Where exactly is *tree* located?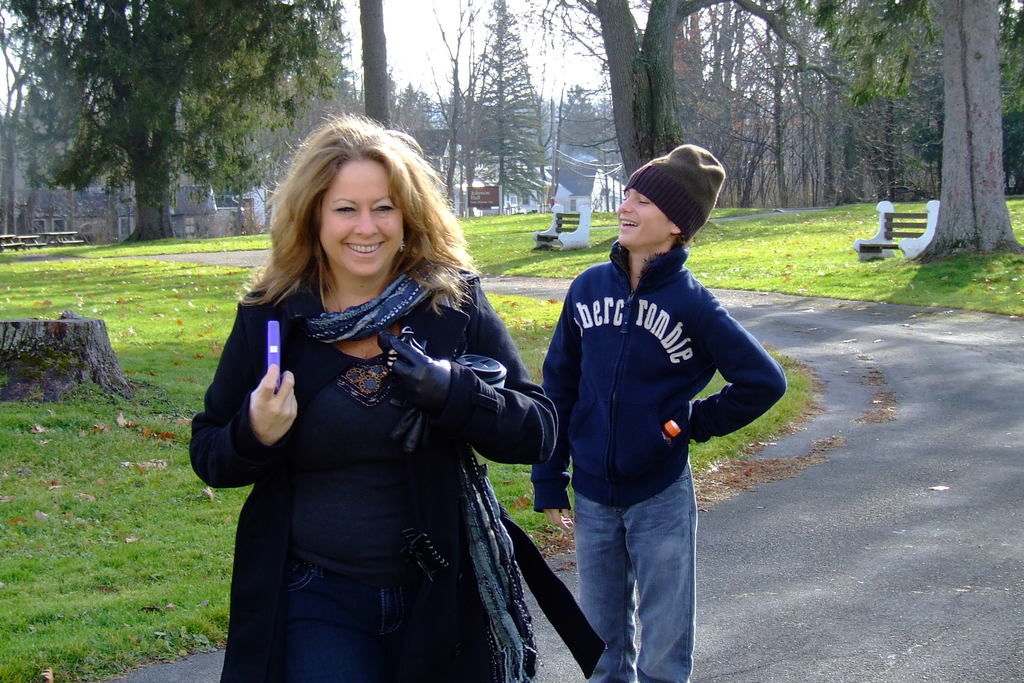
Its bounding box is {"left": 537, "top": 0, "right": 873, "bottom": 172}.
